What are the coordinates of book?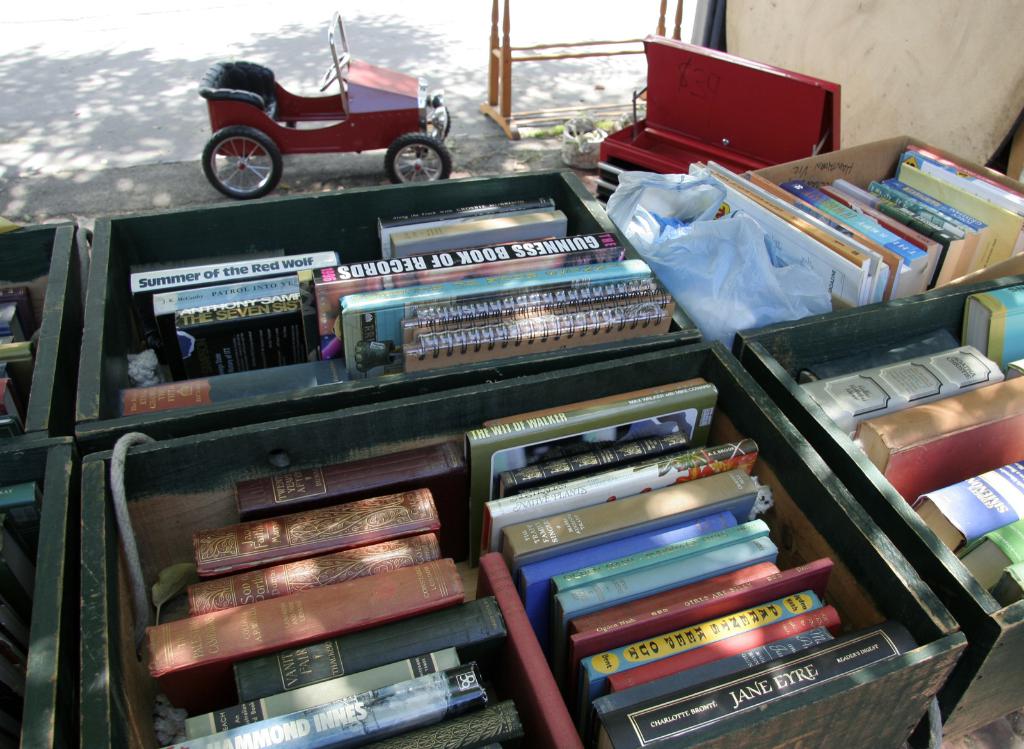
[227,595,509,701].
